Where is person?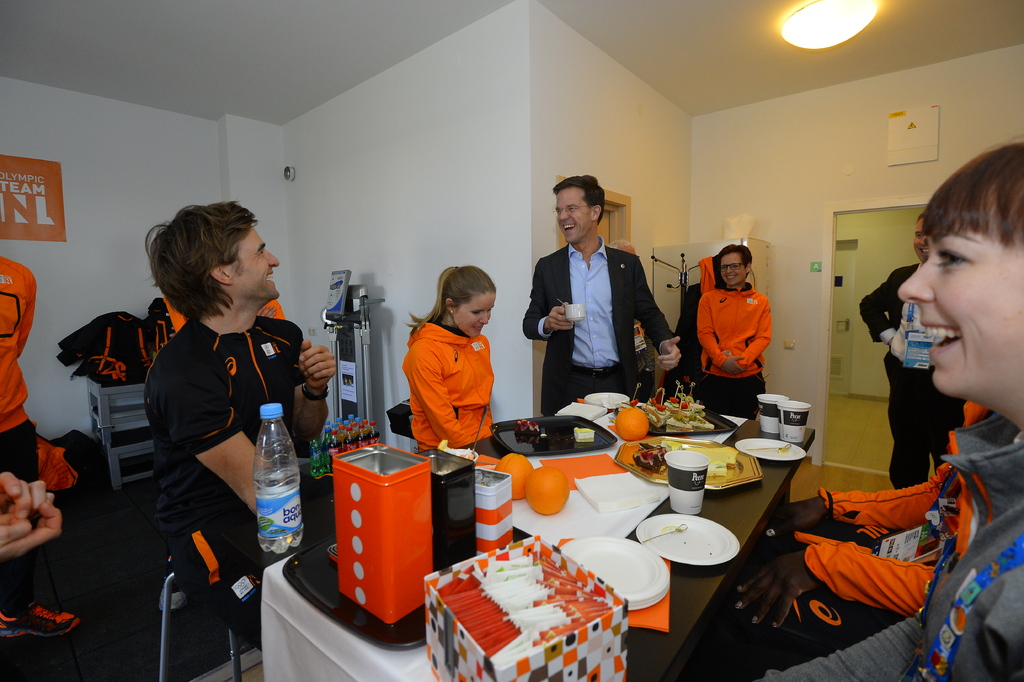
bbox(519, 174, 684, 425).
